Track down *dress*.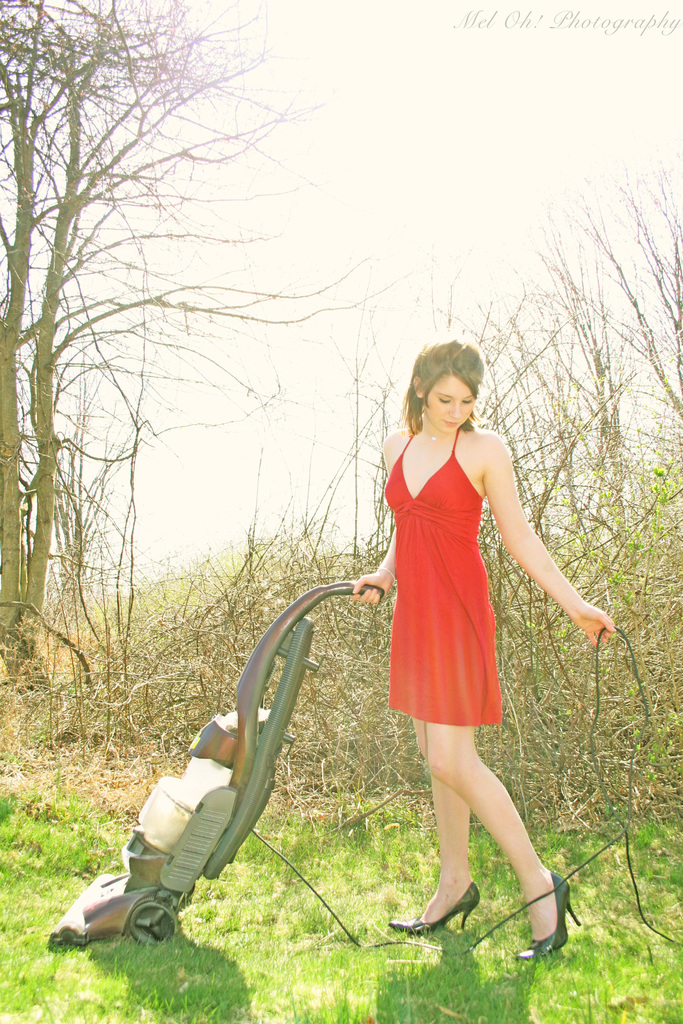
Tracked to bbox(379, 422, 509, 726).
